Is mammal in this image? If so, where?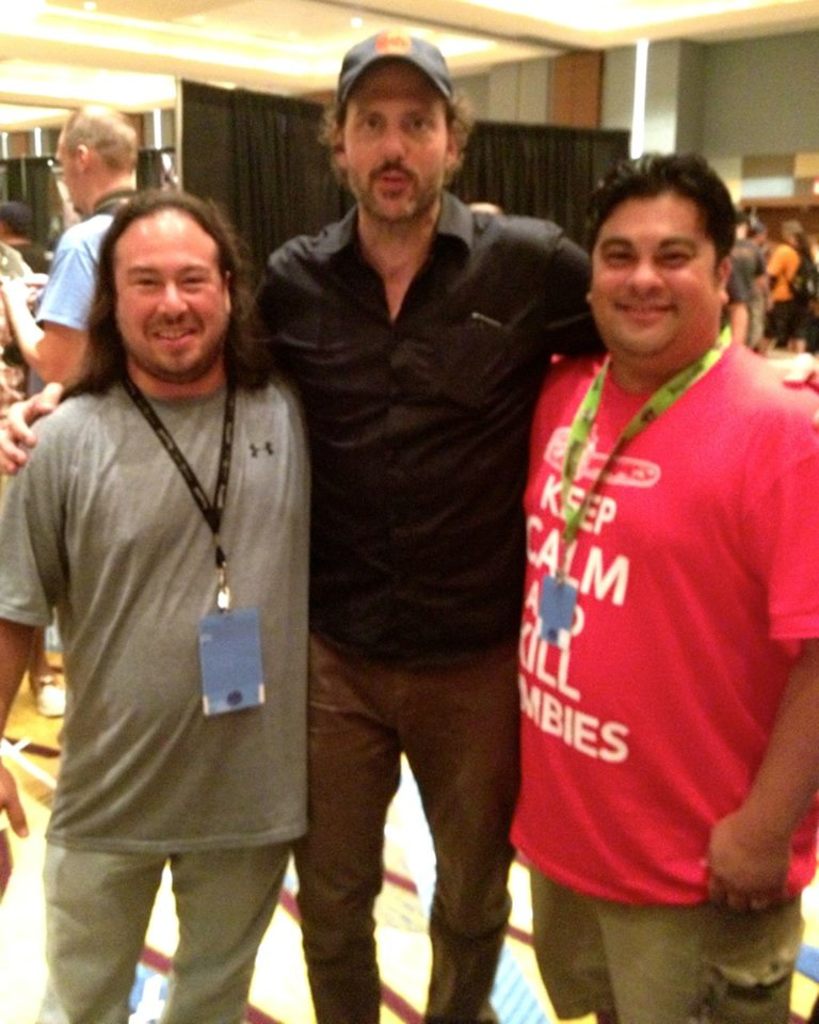
Yes, at [0, 25, 598, 1023].
